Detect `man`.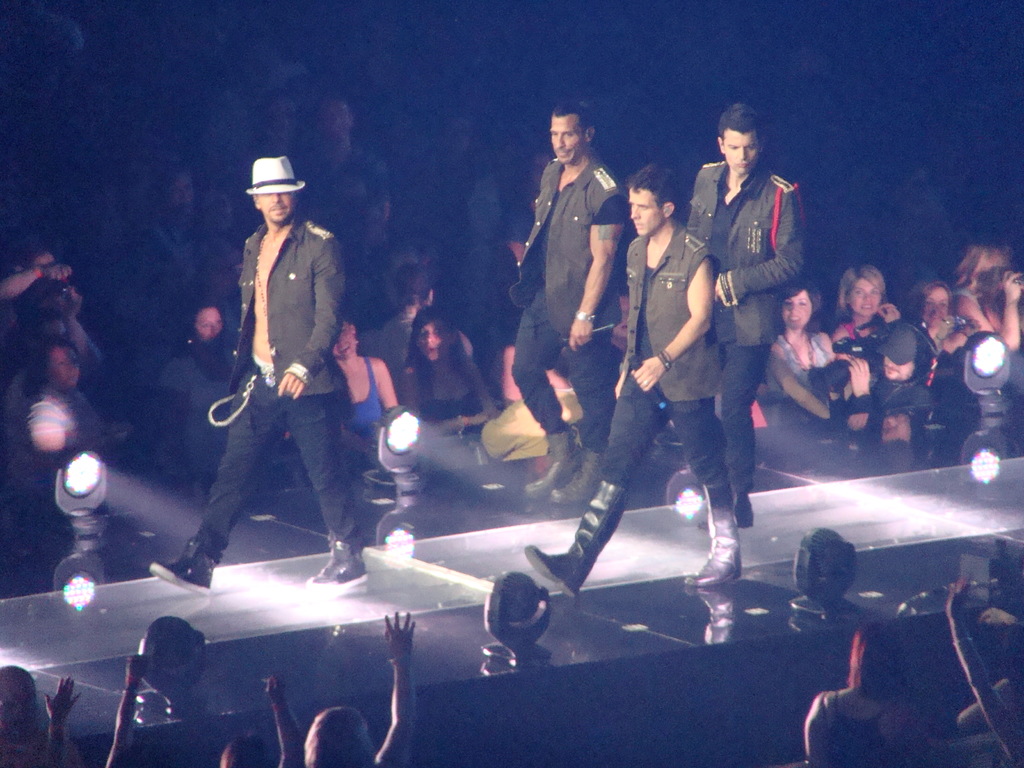
Detected at 138, 146, 376, 589.
